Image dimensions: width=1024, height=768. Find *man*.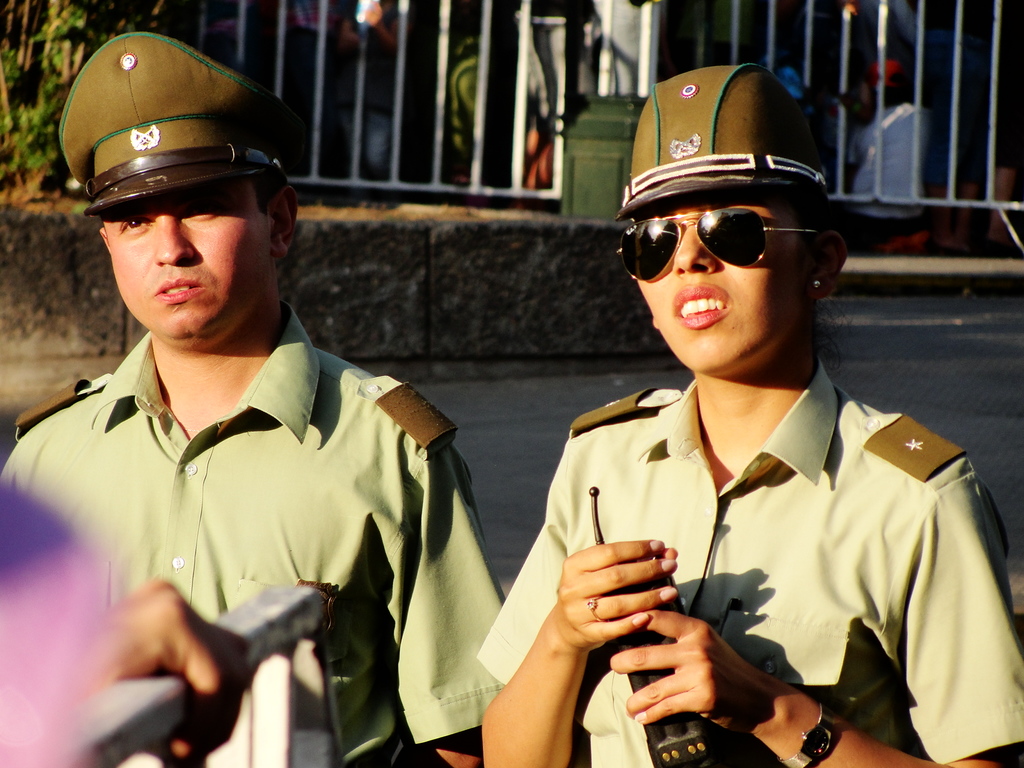
Rect(0, 33, 512, 767).
